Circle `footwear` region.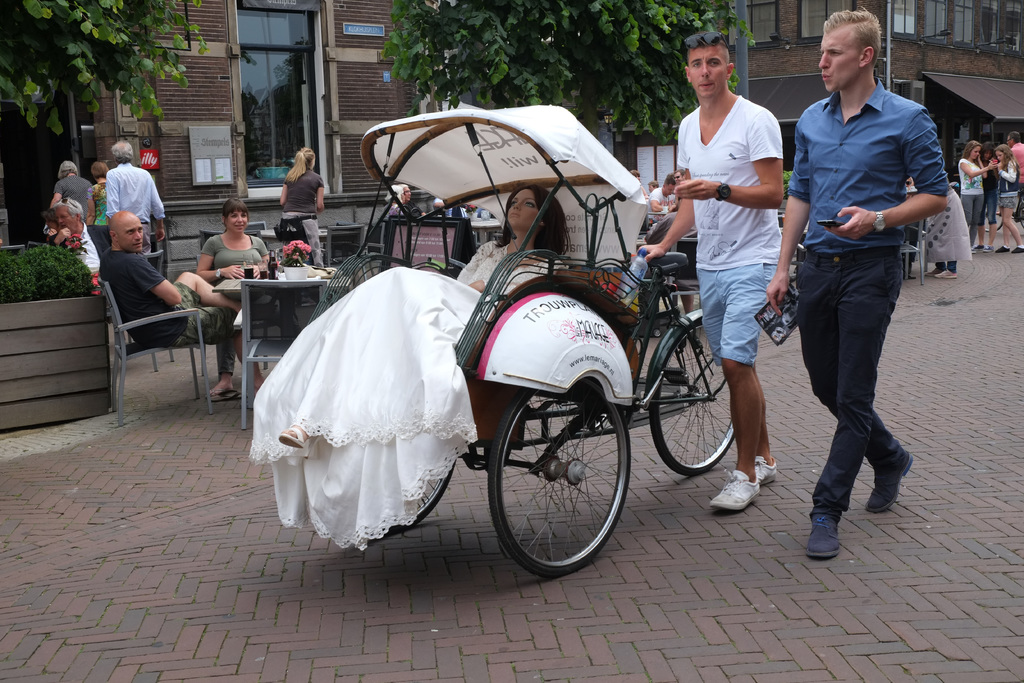
Region: box(705, 468, 762, 513).
